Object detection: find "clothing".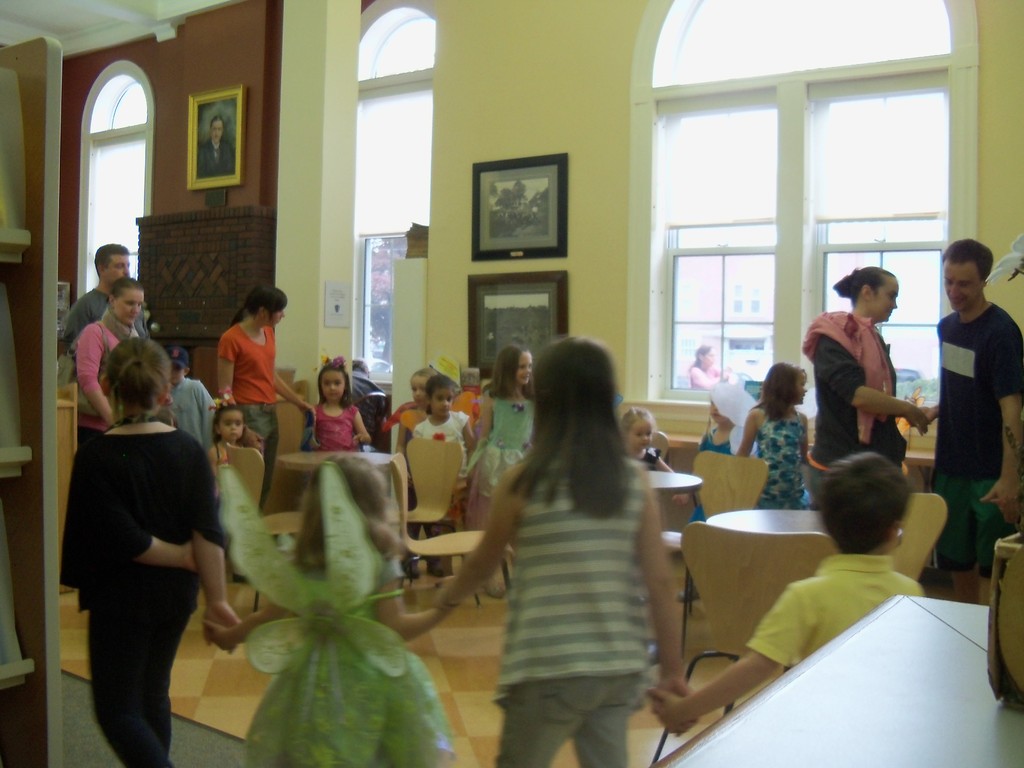
BBox(70, 305, 159, 433).
